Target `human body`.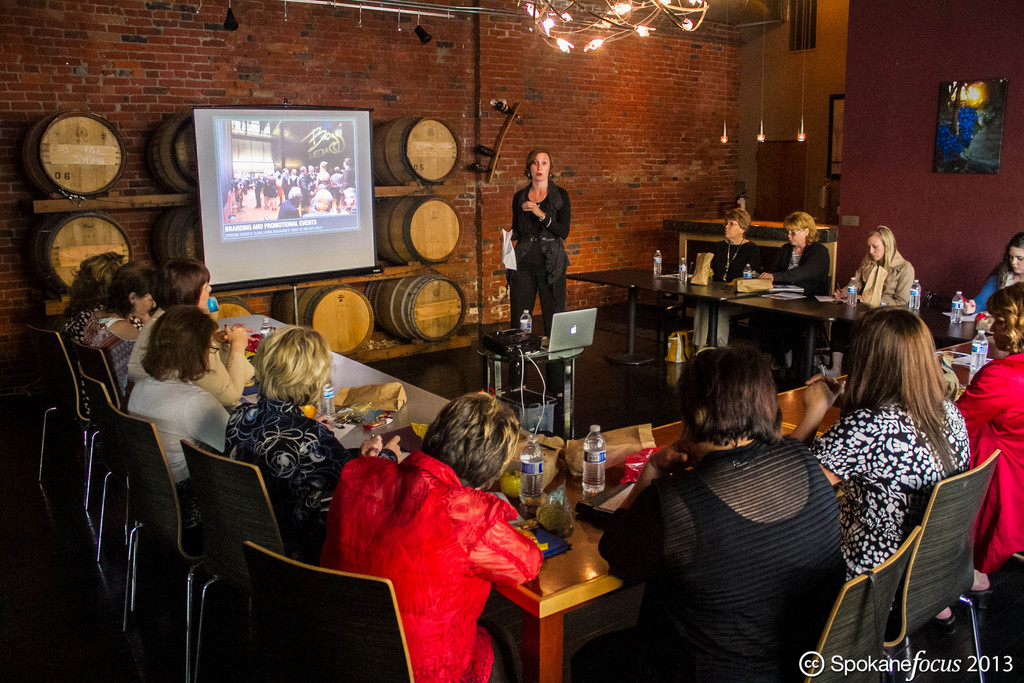
Target region: bbox(785, 302, 966, 576).
